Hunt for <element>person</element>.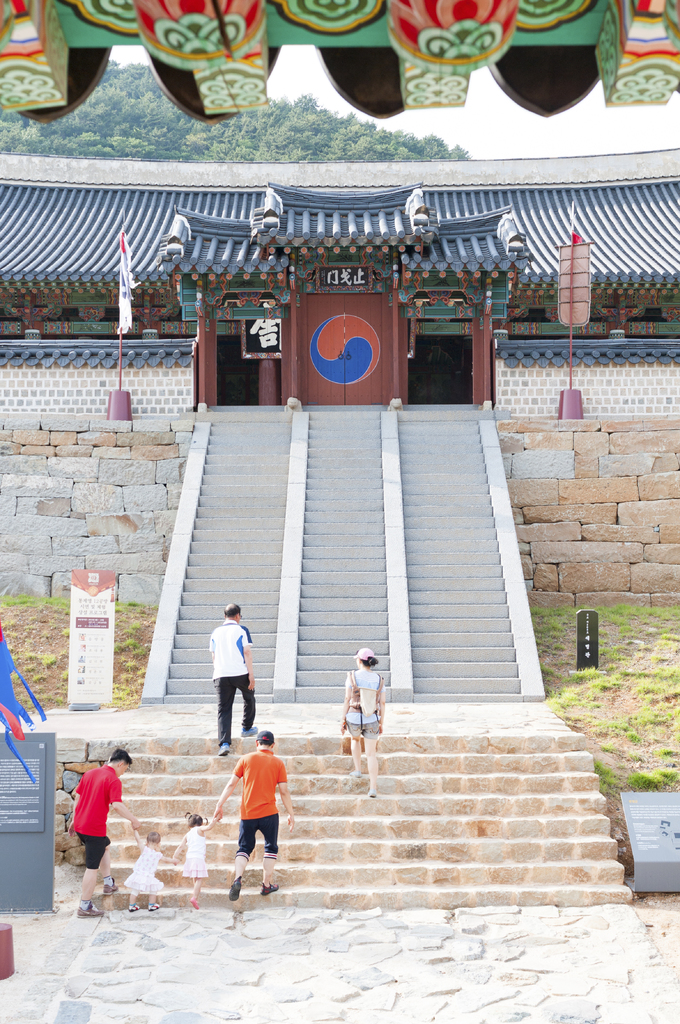
Hunted down at [x1=124, y1=825, x2=166, y2=913].
